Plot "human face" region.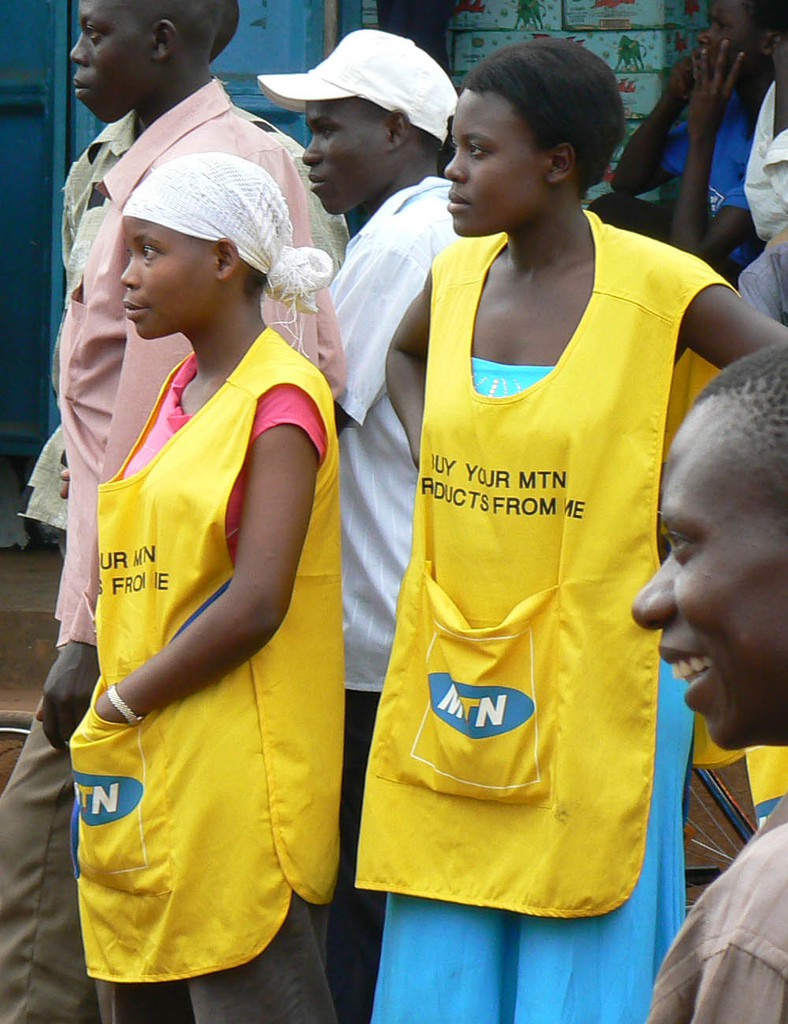
Plotted at bbox=(64, 0, 155, 121).
